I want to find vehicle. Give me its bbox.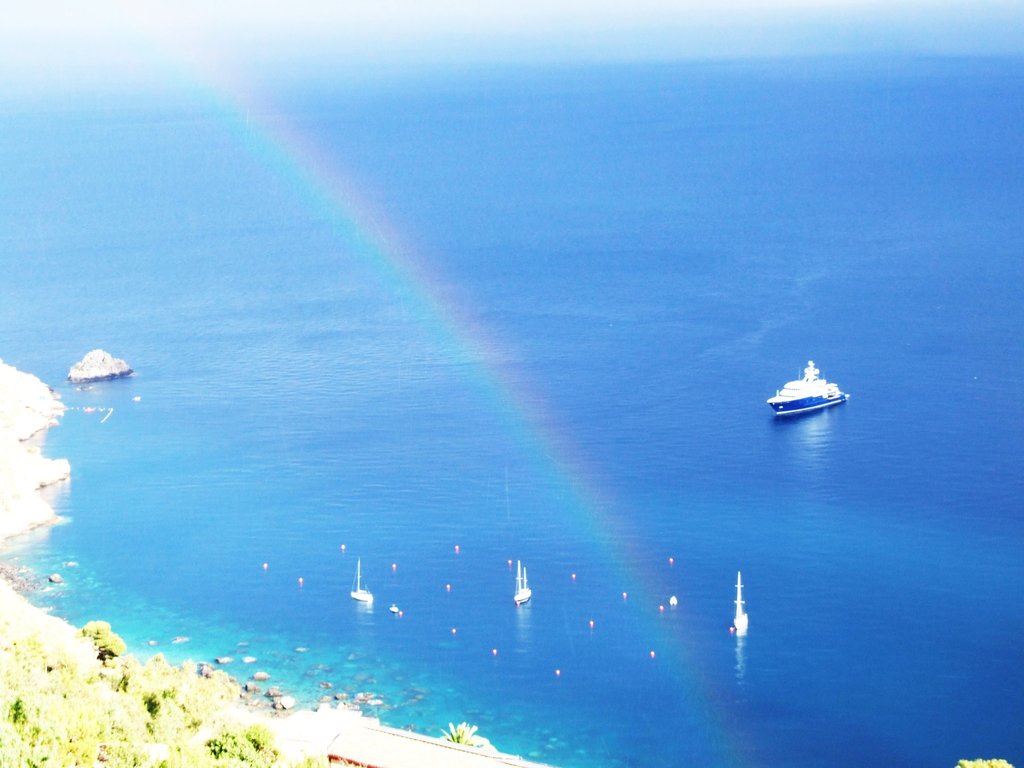
<box>511,559,534,606</box>.
